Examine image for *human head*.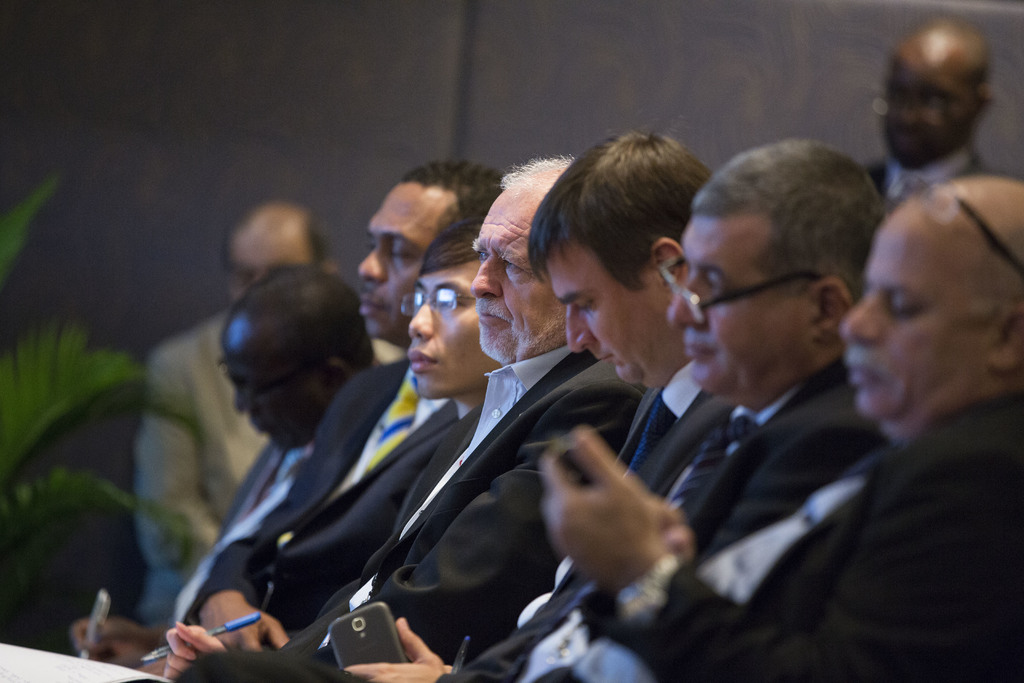
Examination result: [466, 158, 584, 361].
